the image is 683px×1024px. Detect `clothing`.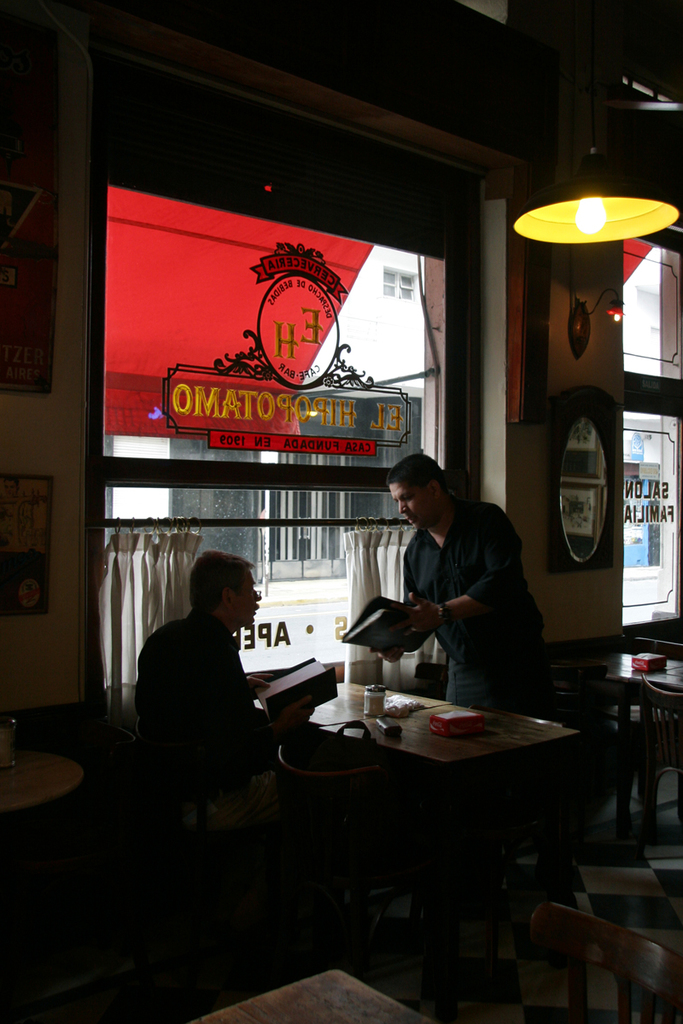
Detection: crop(130, 573, 283, 780).
